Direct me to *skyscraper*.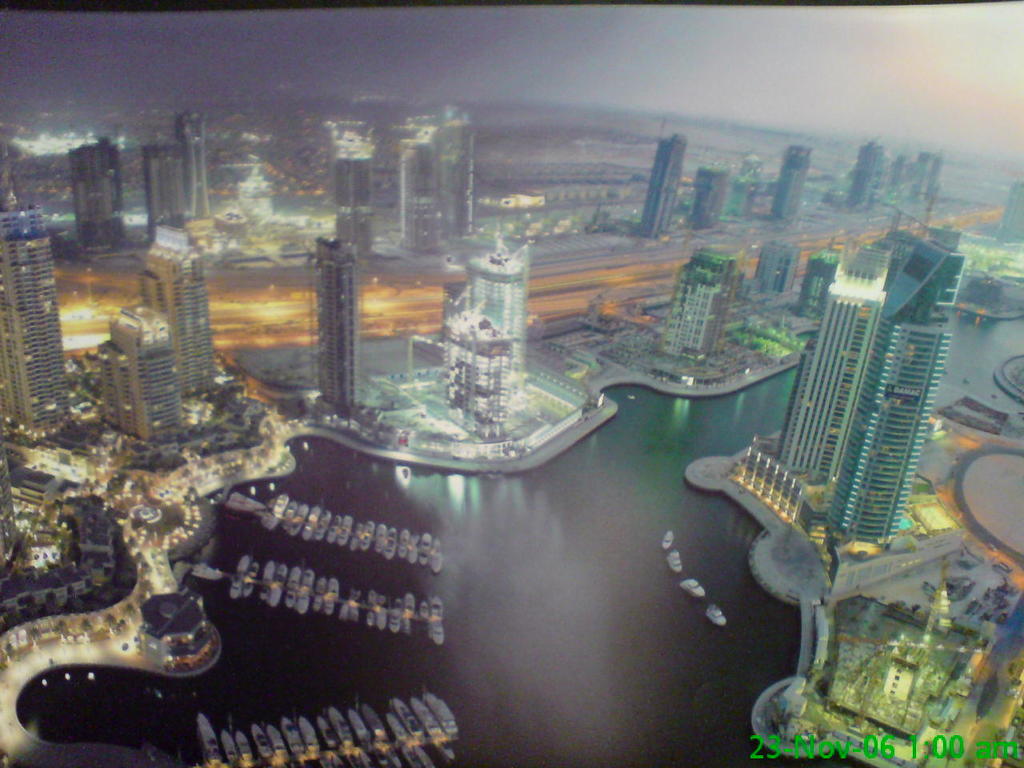
Direction: x1=0, y1=210, x2=69, y2=434.
